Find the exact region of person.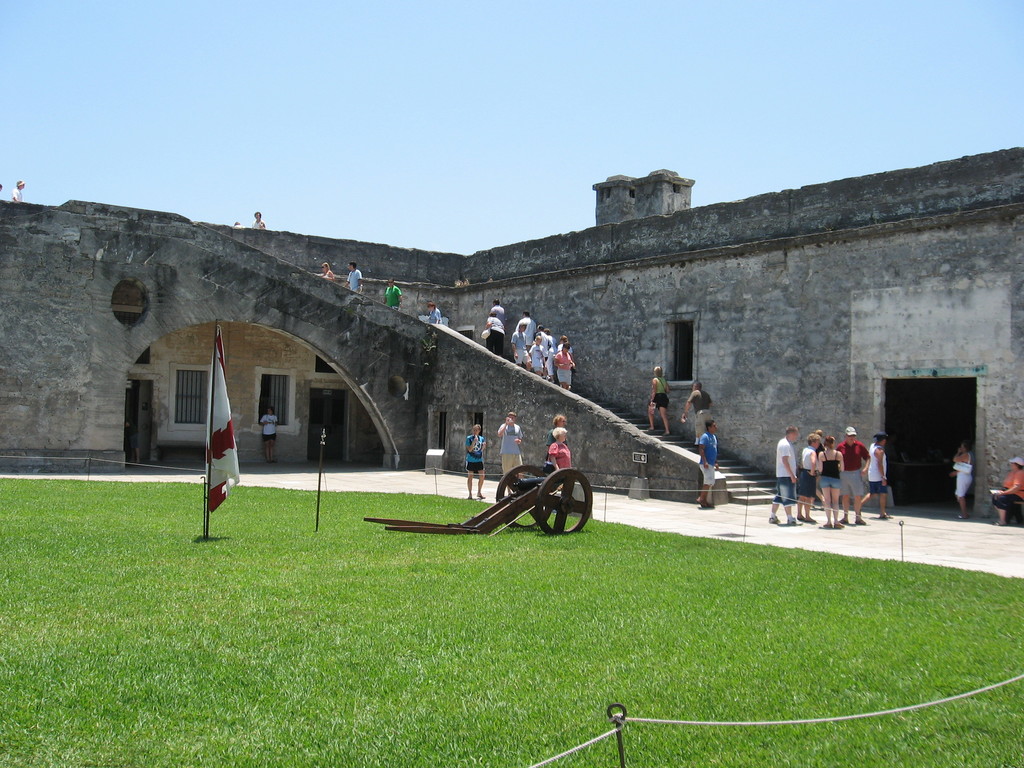
Exact region: 947,439,973,517.
